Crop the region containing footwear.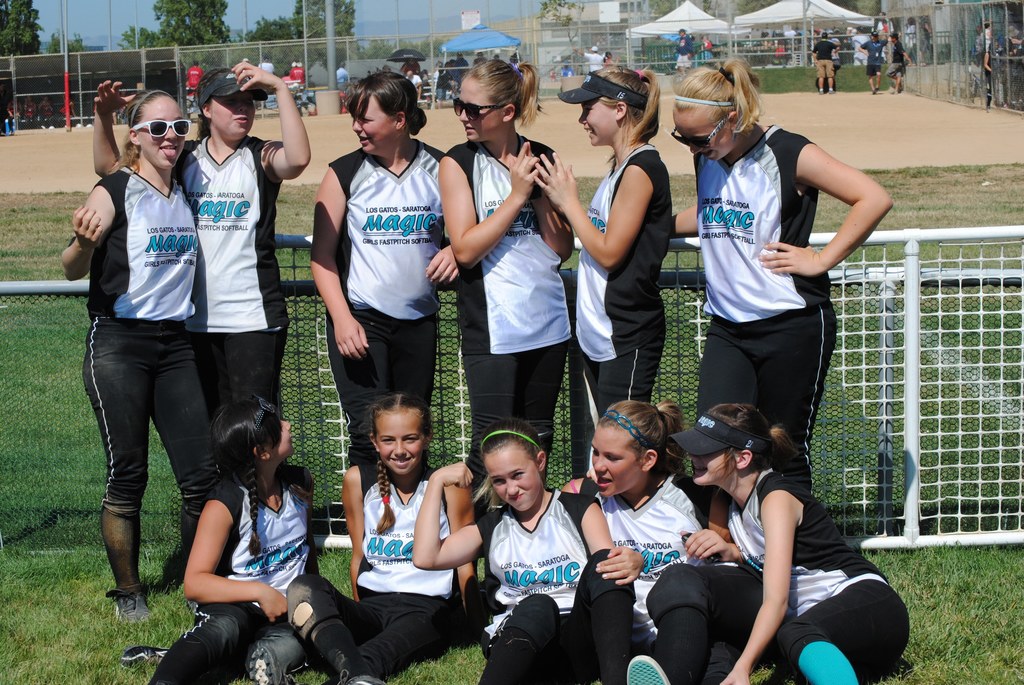
Crop region: (117, 646, 168, 673).
